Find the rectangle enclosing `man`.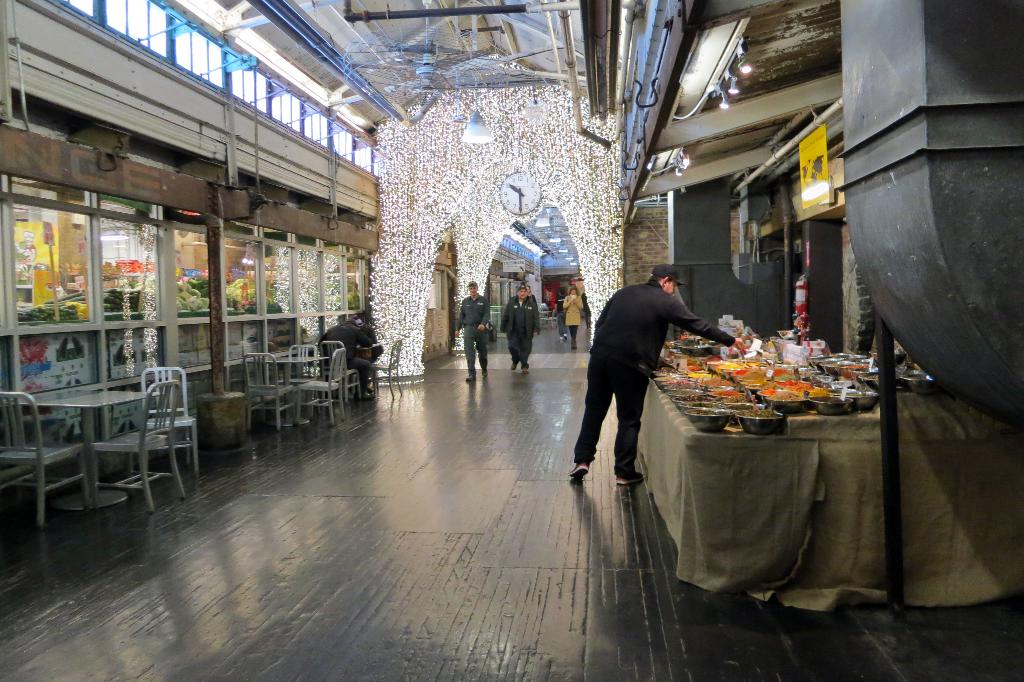
bbox(583, 291, 593, 329).
